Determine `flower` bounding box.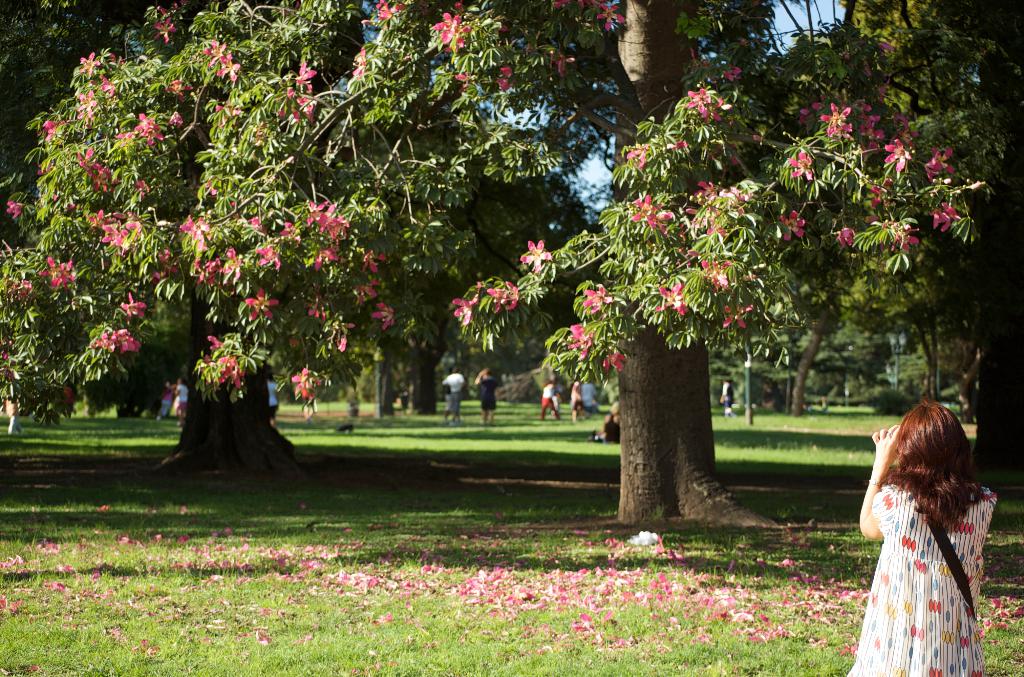
Determined: left=601, top=349, right=627, bottom=375.
